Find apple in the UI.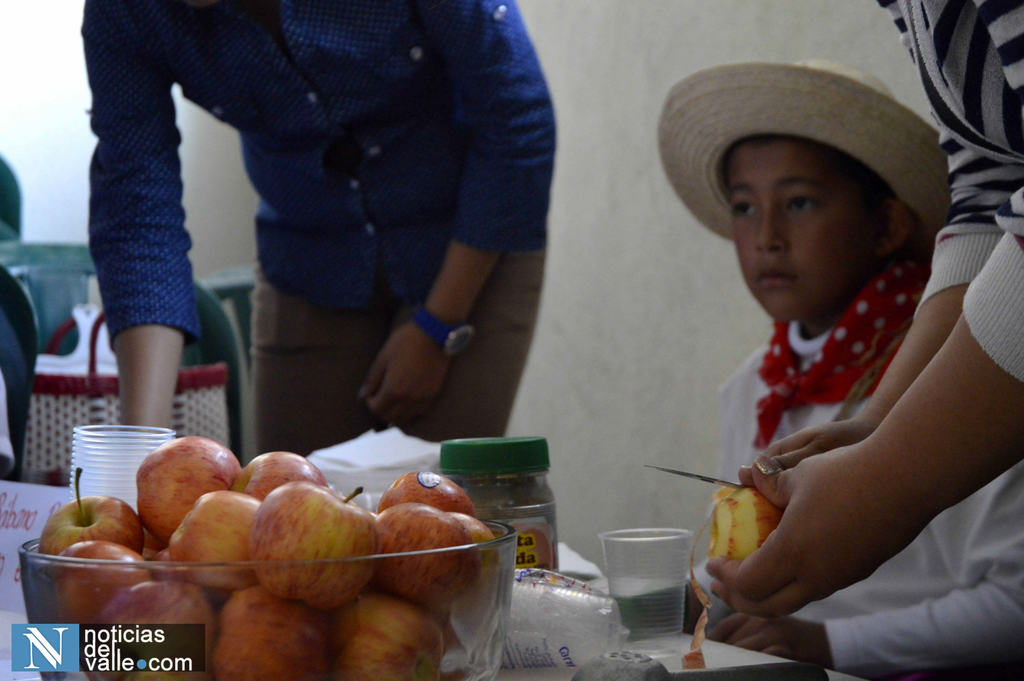
UI element at box(237, 482, 372, 619).
